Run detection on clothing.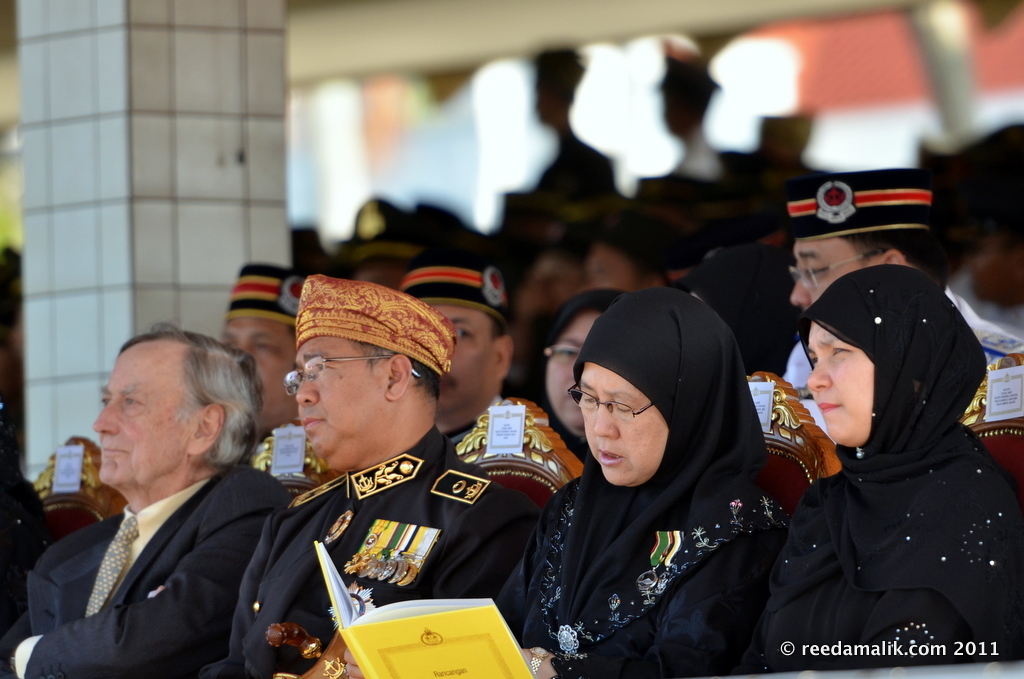
Result: l=784, t=285, r=1023, b=397.
